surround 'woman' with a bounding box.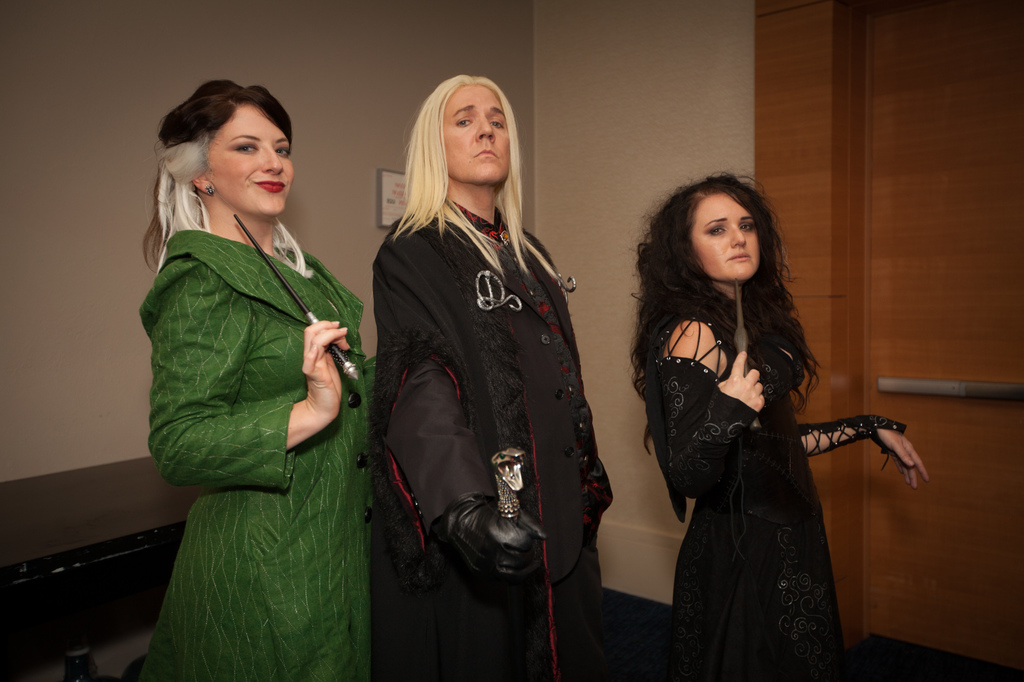
[left=132, top=63, right=380, bottom=679].
